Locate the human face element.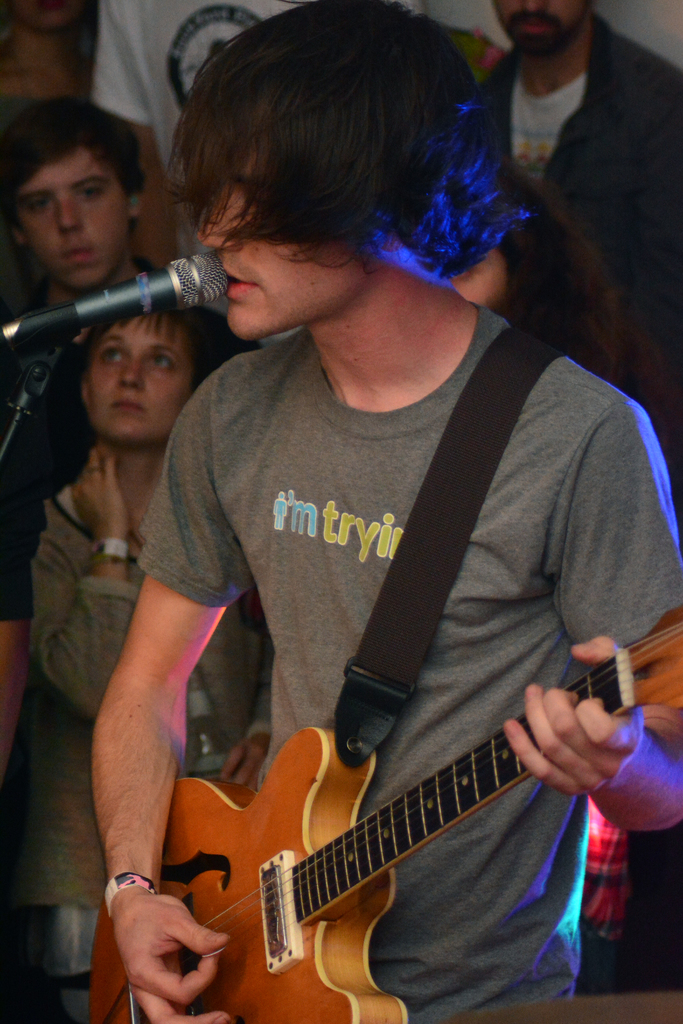
Element bbox: Rect(489, 0, 596, 64).
